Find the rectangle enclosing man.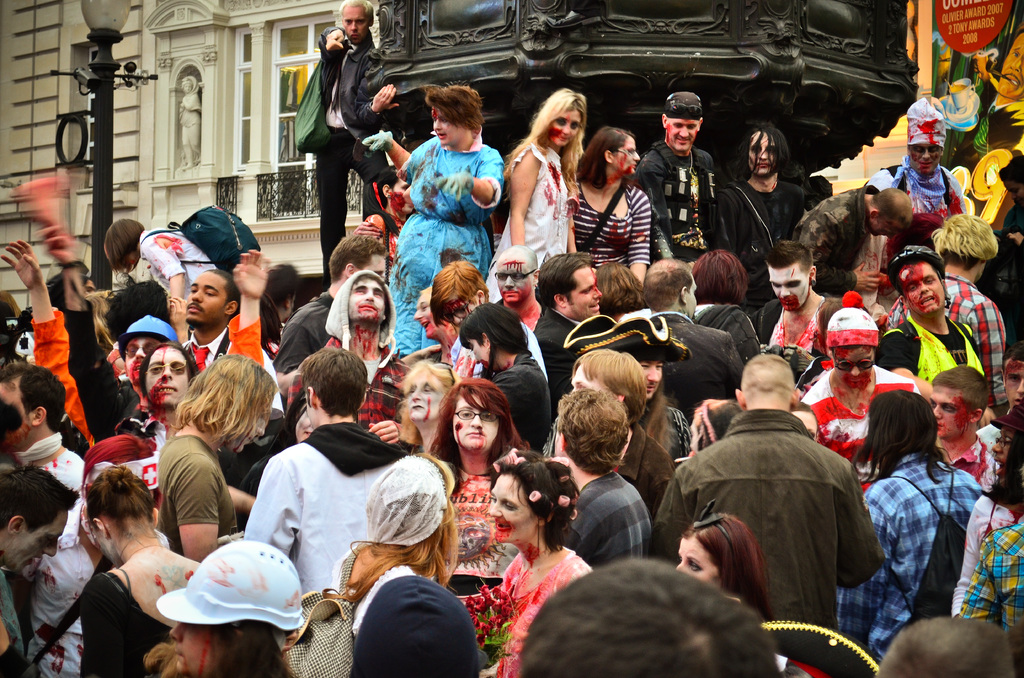
left=929, top=361, right=1000, bottom=490.
